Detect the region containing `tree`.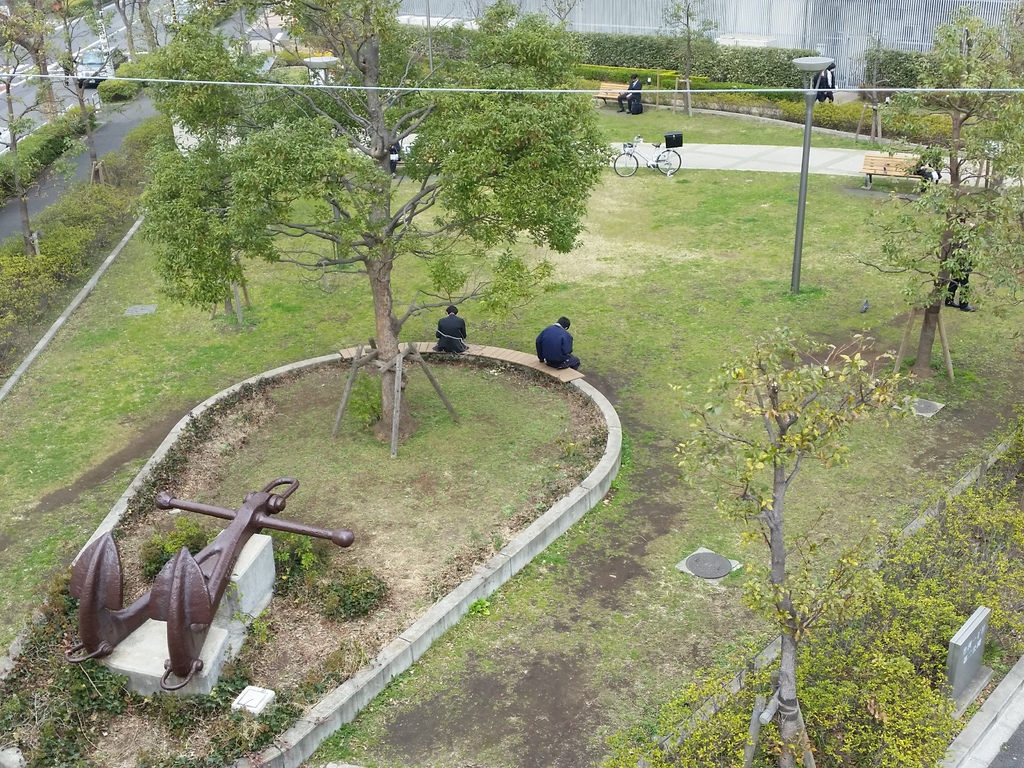
box(667, 323, 918, 767).
